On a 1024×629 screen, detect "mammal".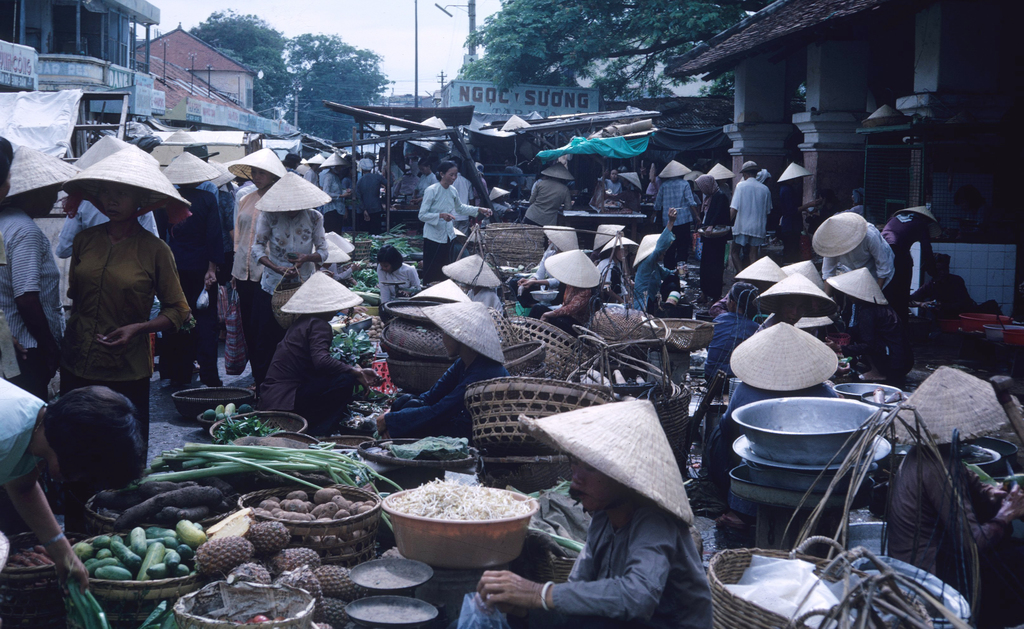
Rect(248, 169, 333, 364).
